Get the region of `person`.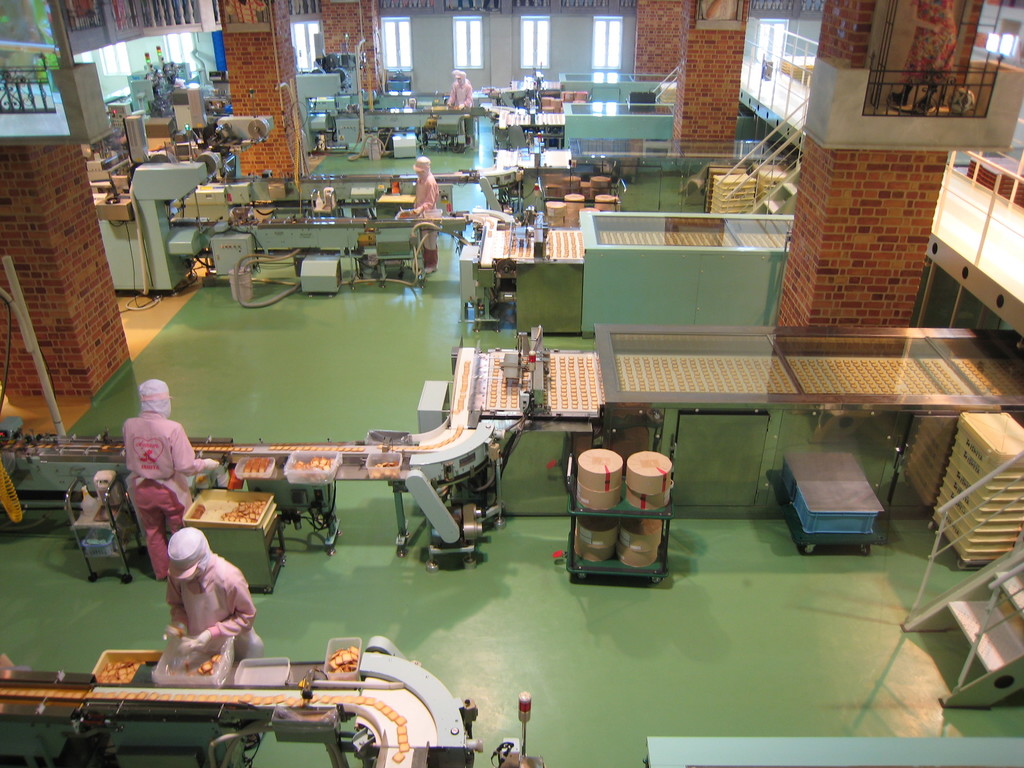
(left=111, top=378, right=177, bottom=559).
